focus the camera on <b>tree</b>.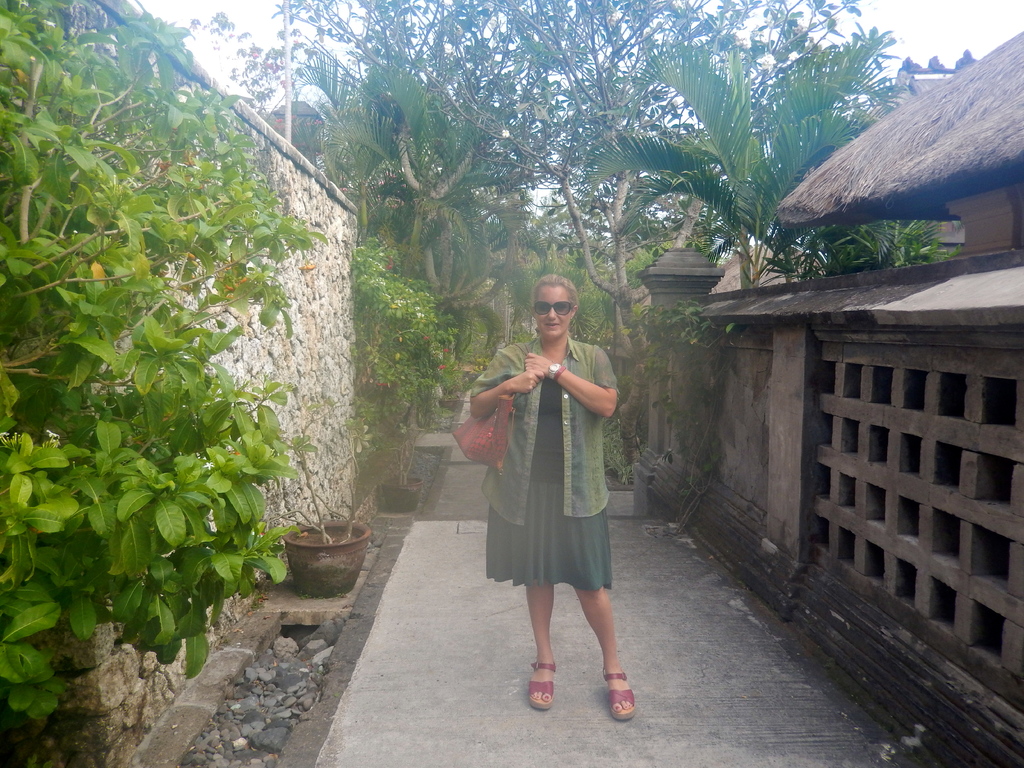
Focus region: 0, 0, 324, 733.
